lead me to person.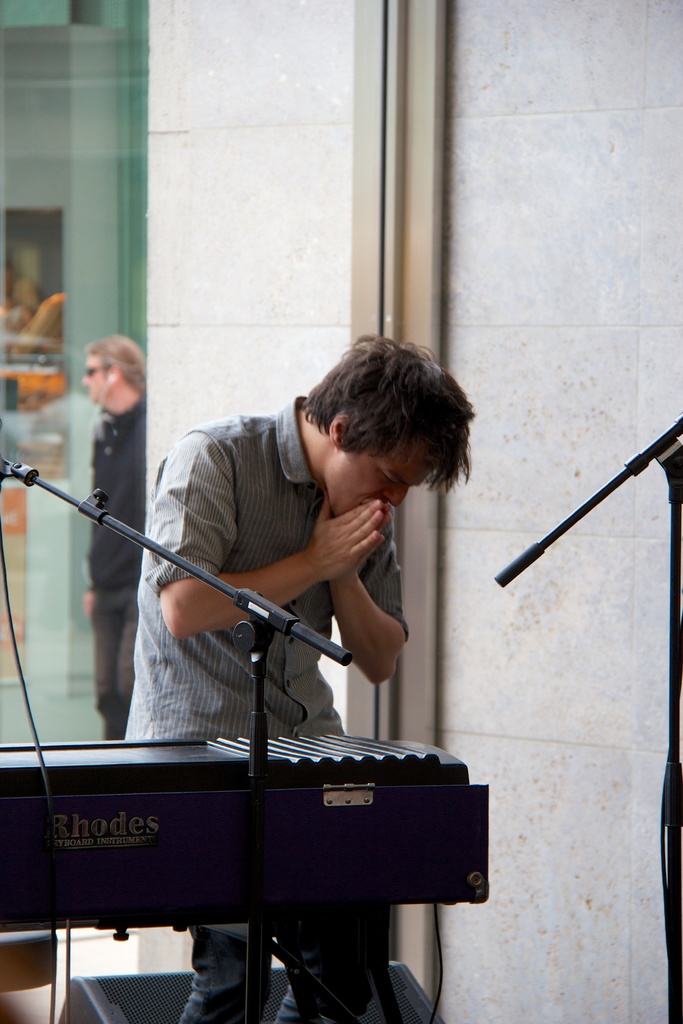
Lead to <region>86, 319, 473, 1018</region>.
